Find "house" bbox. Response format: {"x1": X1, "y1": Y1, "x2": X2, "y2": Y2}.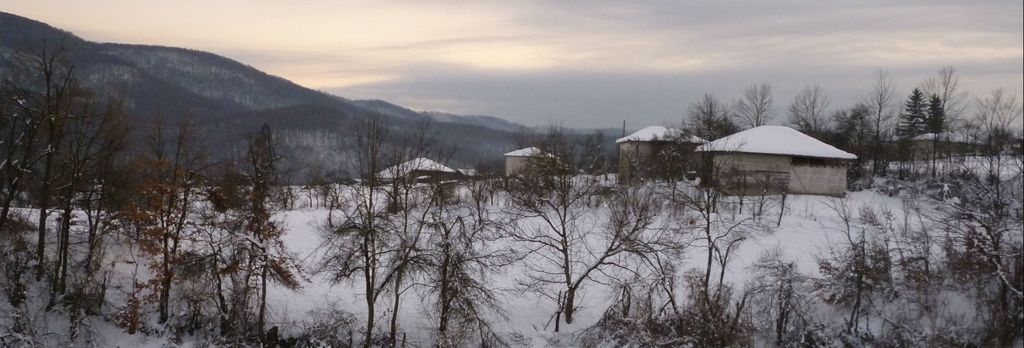
{"x1": 698, "y1": 120, "x2": 858, "y2": 190}.
